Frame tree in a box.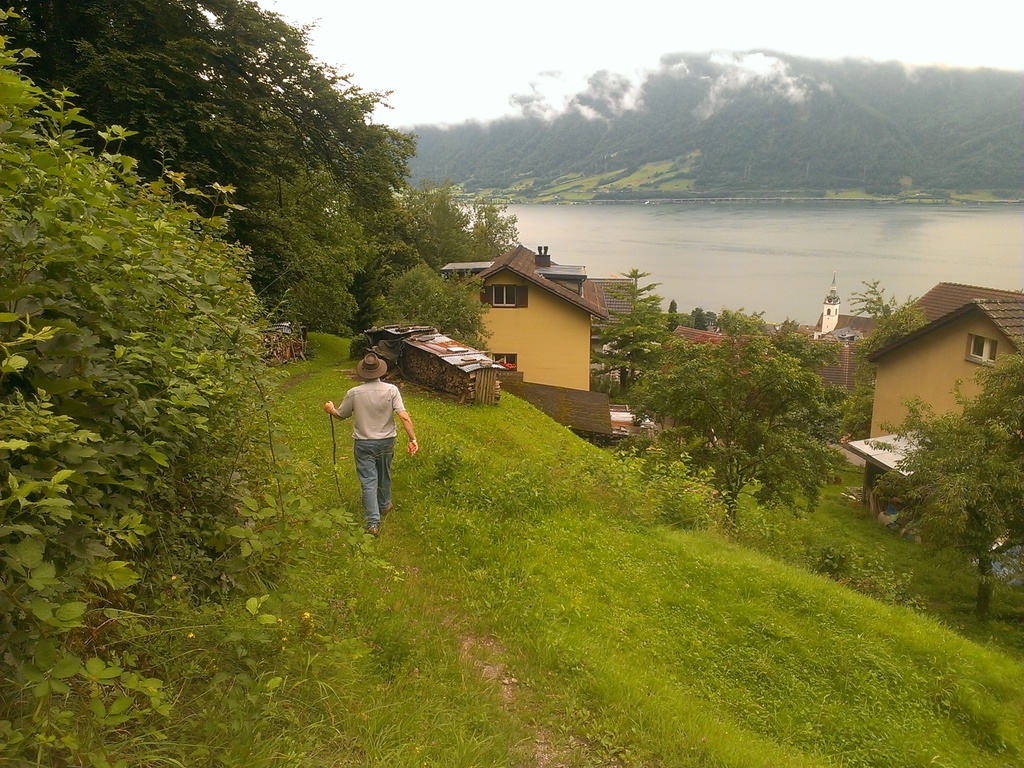
box(863, 376, 1021, 591).
